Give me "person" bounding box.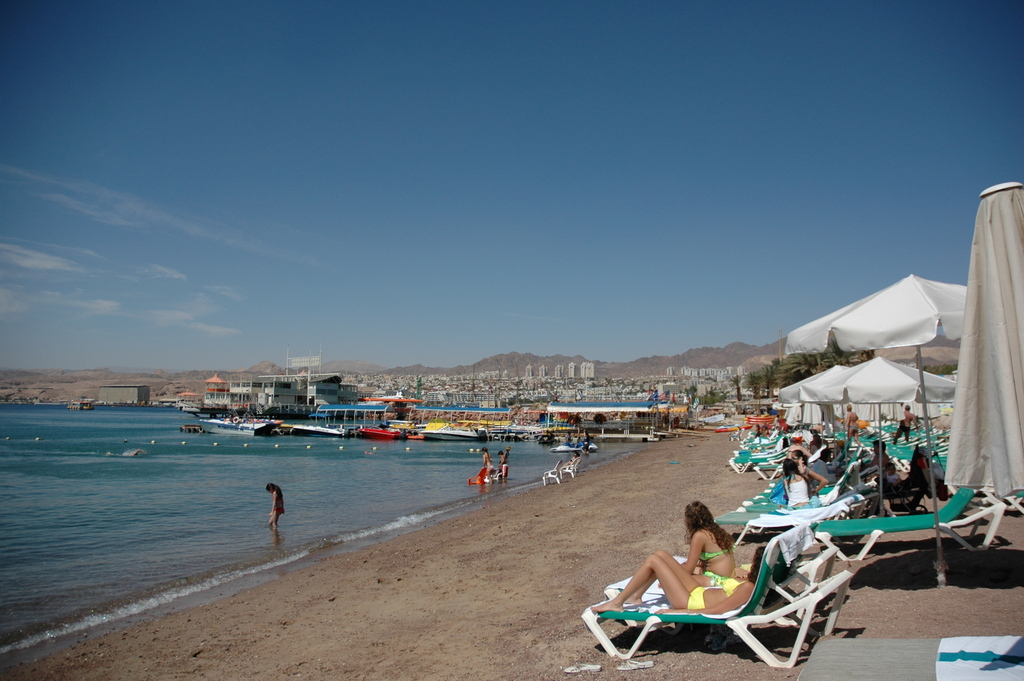
bbox=(767, 460, 824, 509).
